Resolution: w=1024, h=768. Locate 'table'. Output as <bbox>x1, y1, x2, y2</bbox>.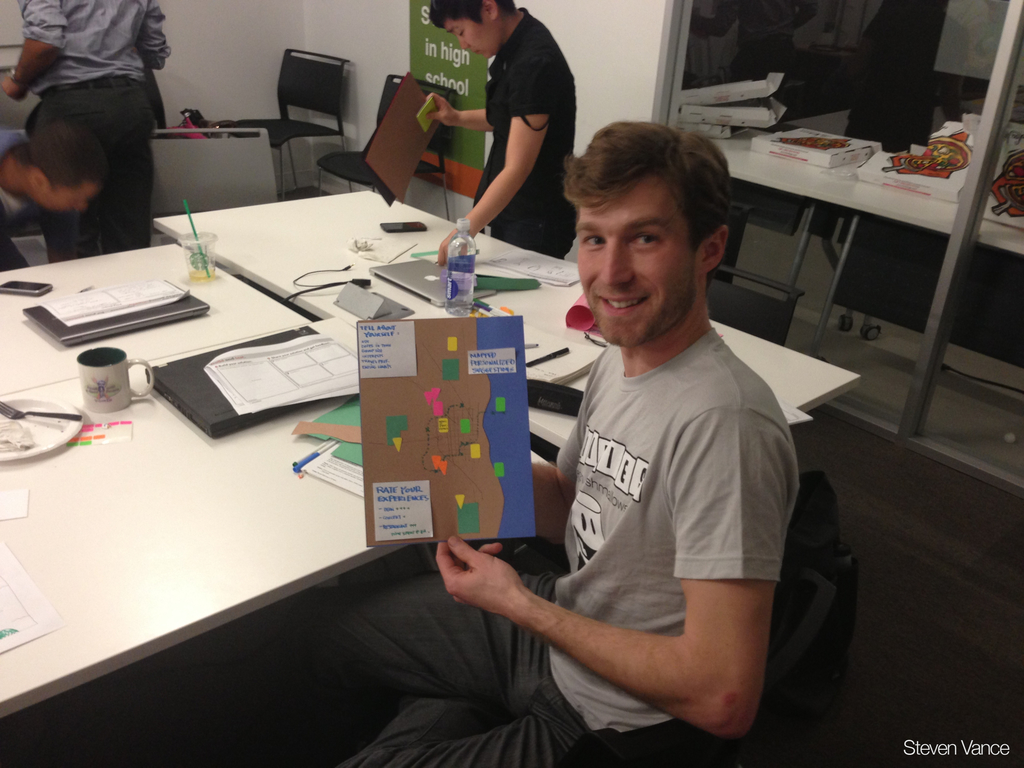
<bbox>149, 186, 854, 450</bbox>.
